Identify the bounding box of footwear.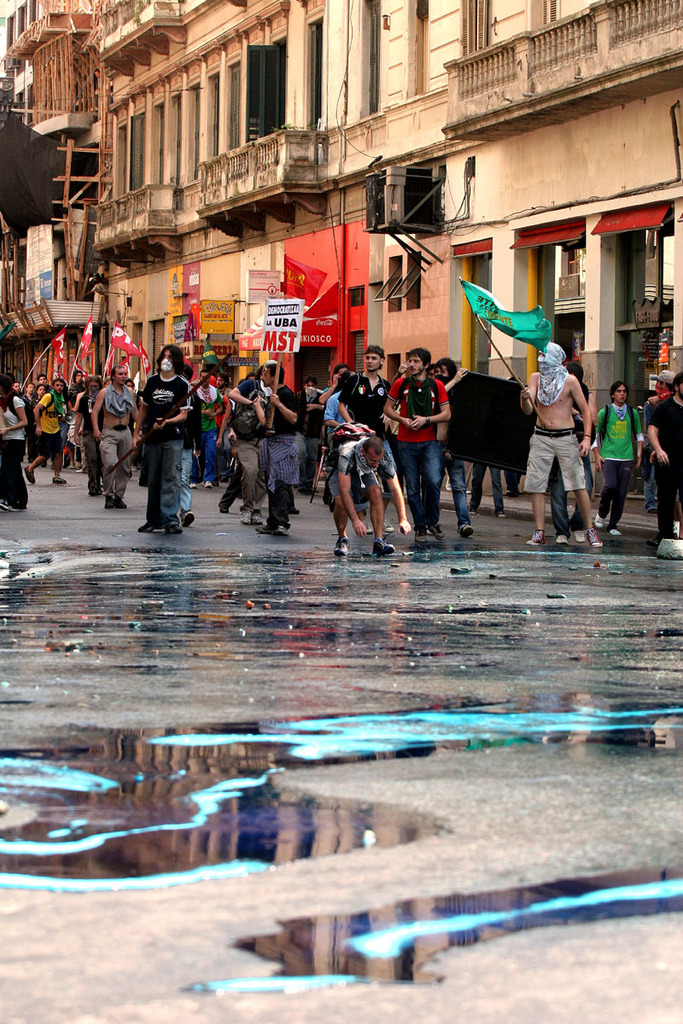
366,522,373,534.
